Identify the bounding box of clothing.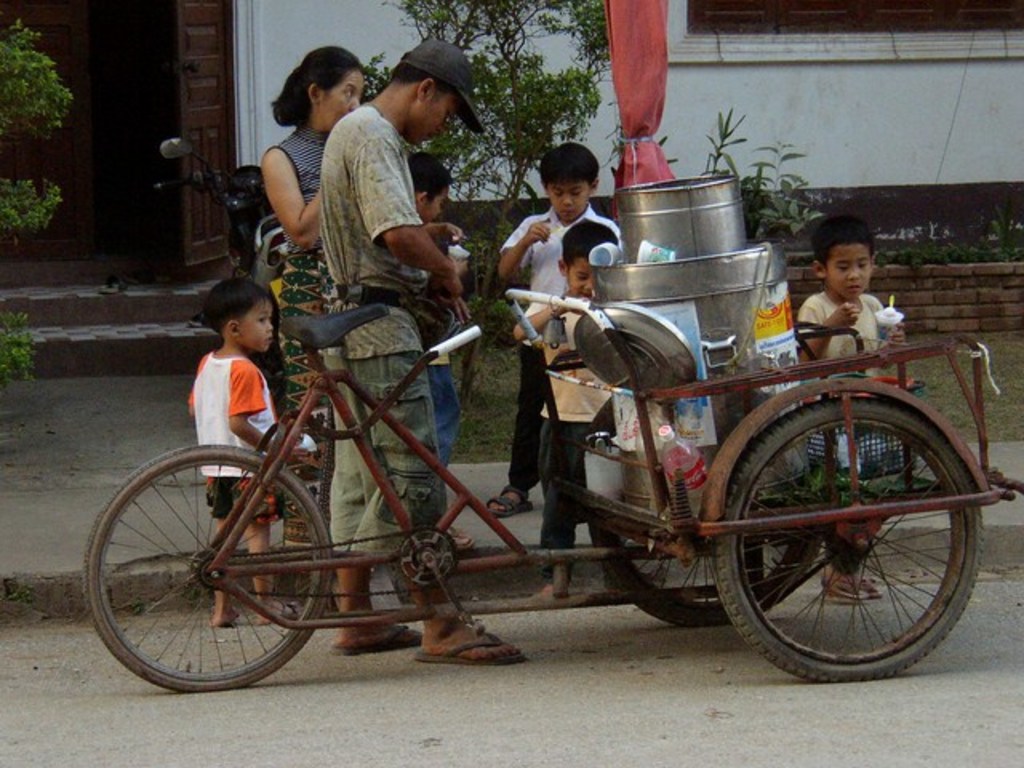
pyautogui.locateOnScreen(267, 123, 338, 547).
